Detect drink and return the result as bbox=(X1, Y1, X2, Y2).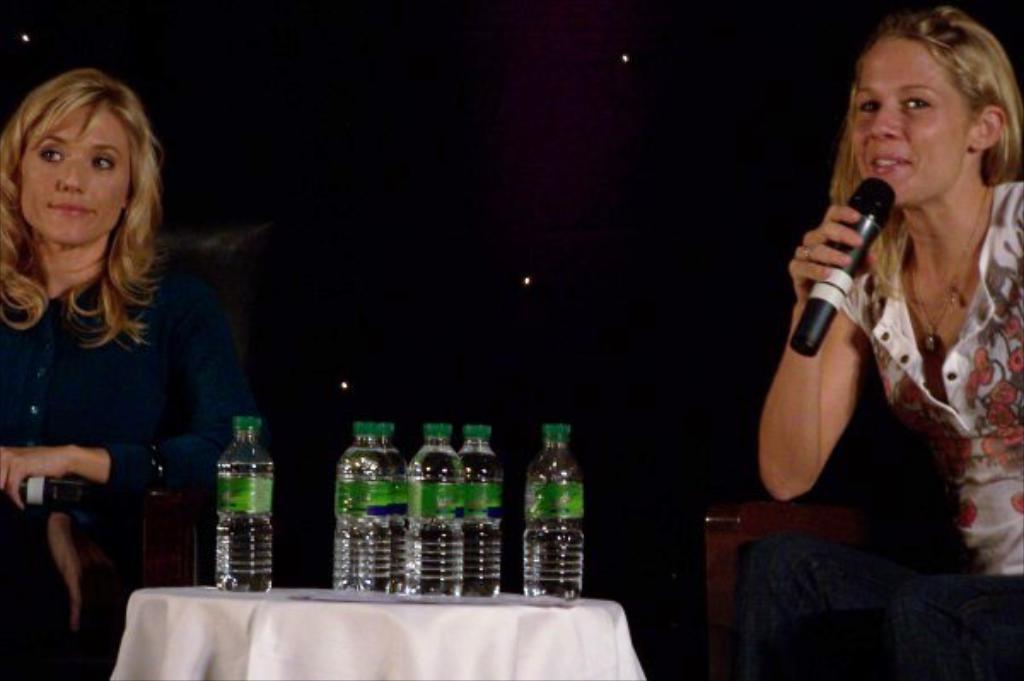
bbox=(456, 451, 503, 599).
